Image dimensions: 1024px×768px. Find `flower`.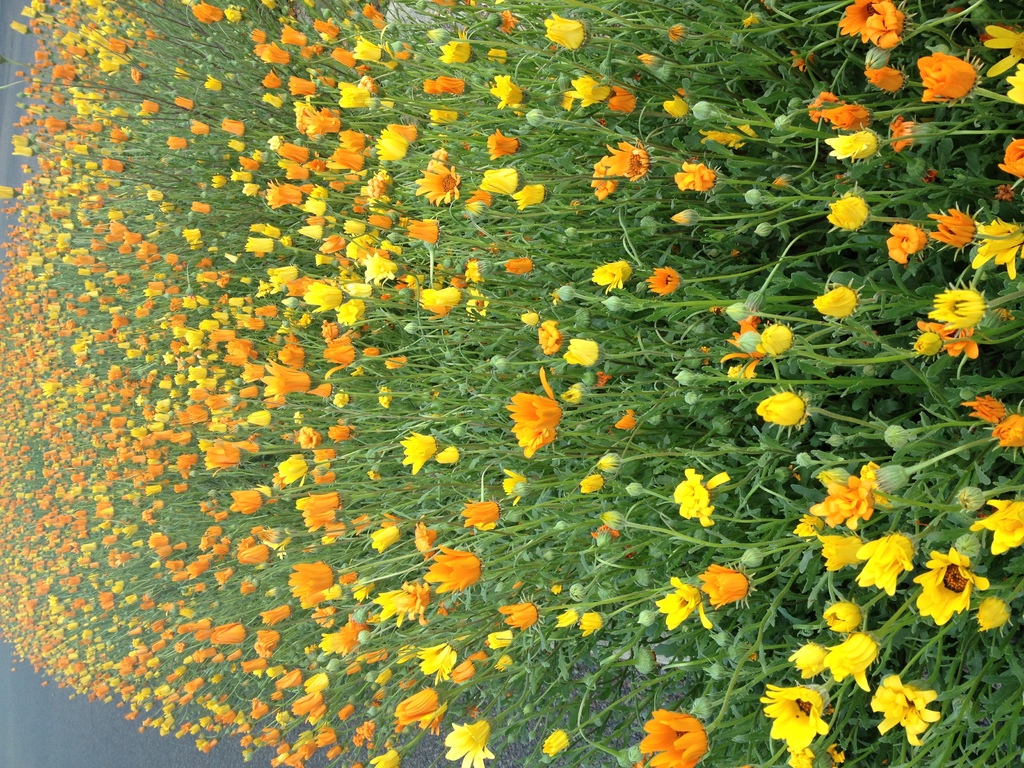
box=[260, 604, 294, 623].
